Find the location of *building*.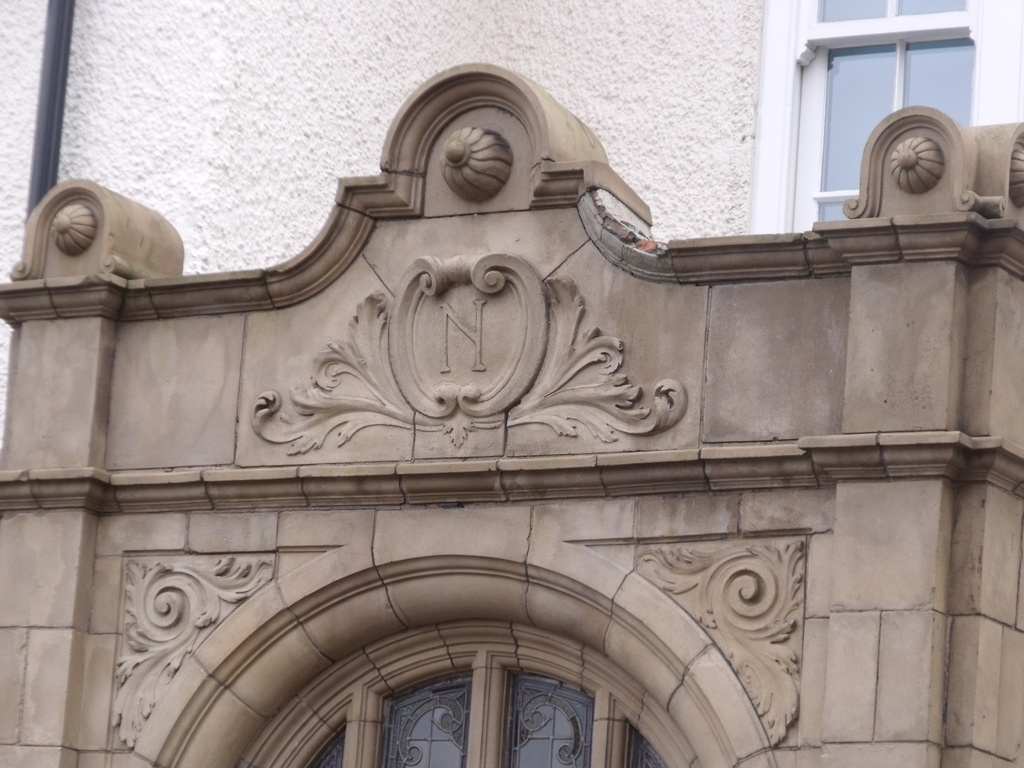
Location: select_region(0, 0, 1023, 275).
